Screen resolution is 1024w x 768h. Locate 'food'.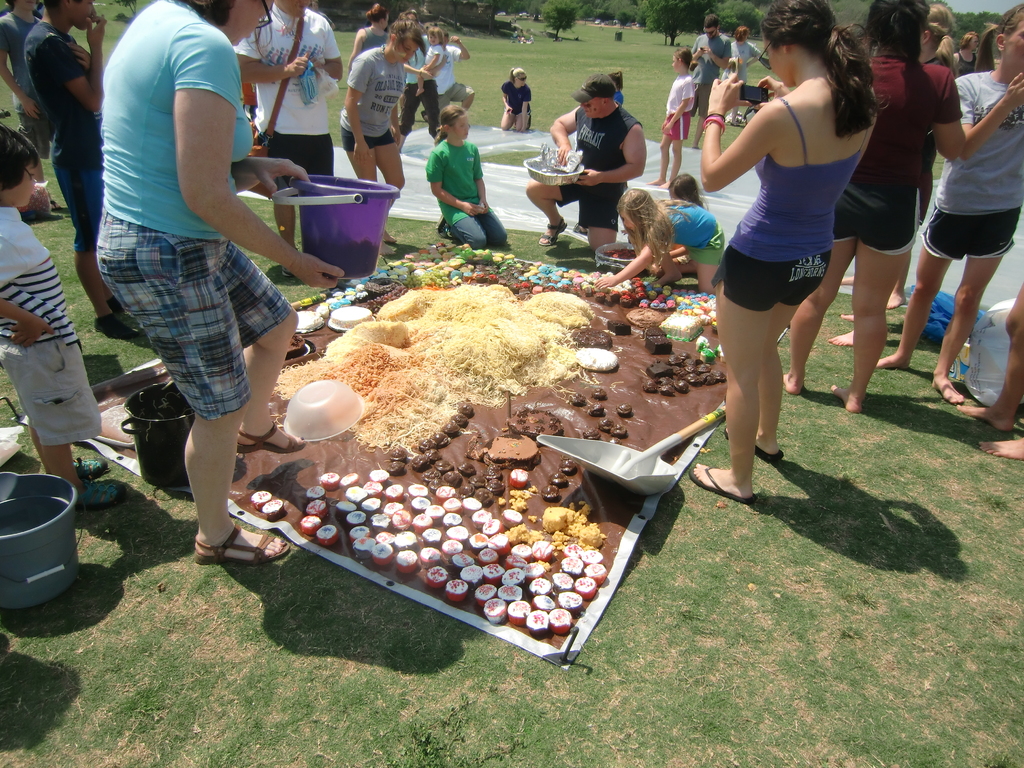
95 404 134 445.
